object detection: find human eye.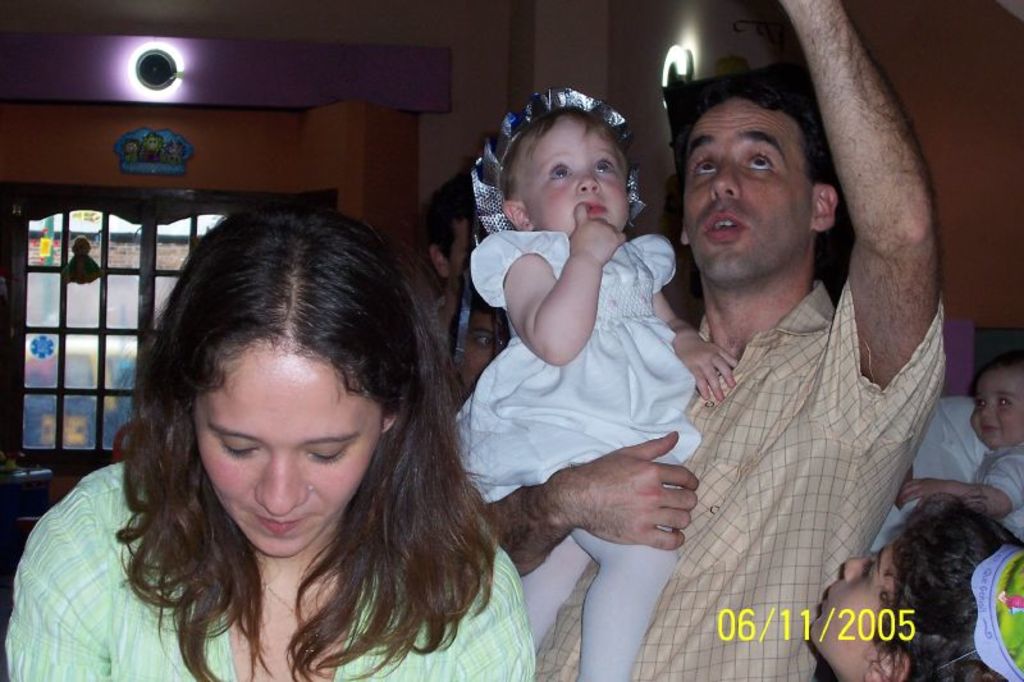
x1=691 y1=150 x2=721 y2=184.
